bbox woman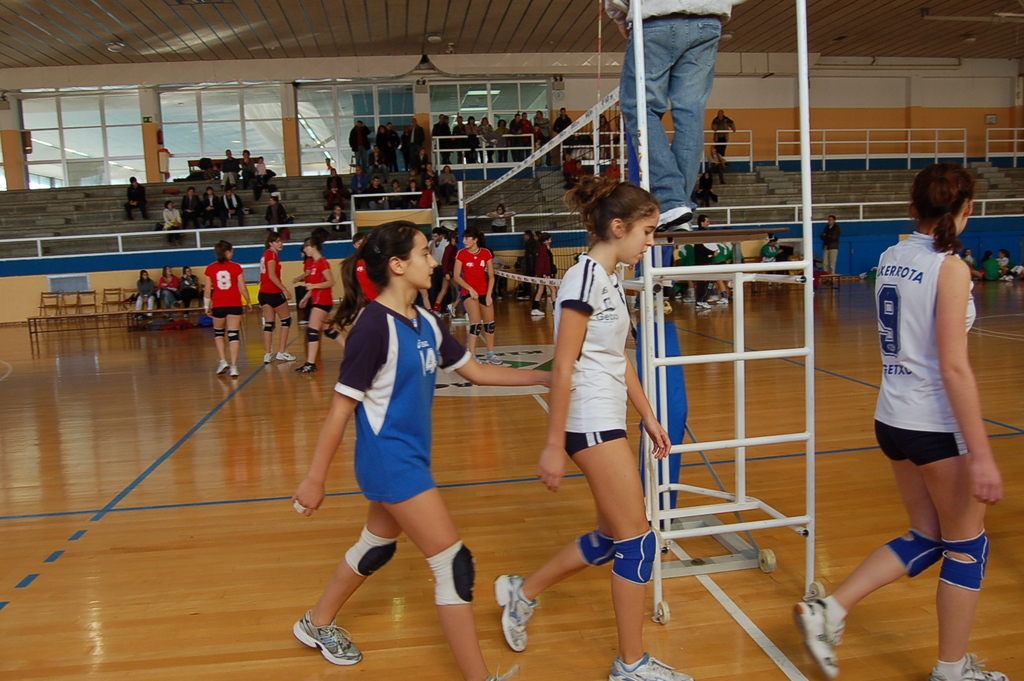
(left=492, top=118, right=510, bottom=159)
